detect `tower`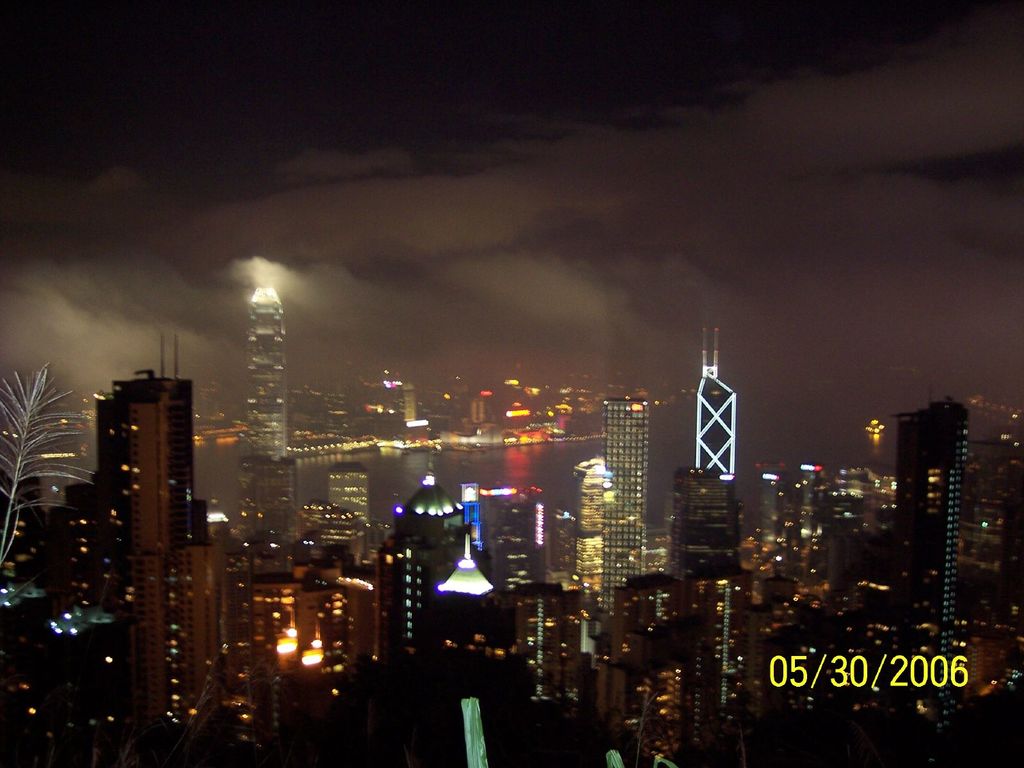
<bbox>372, 423, 477, 665</bbox>
